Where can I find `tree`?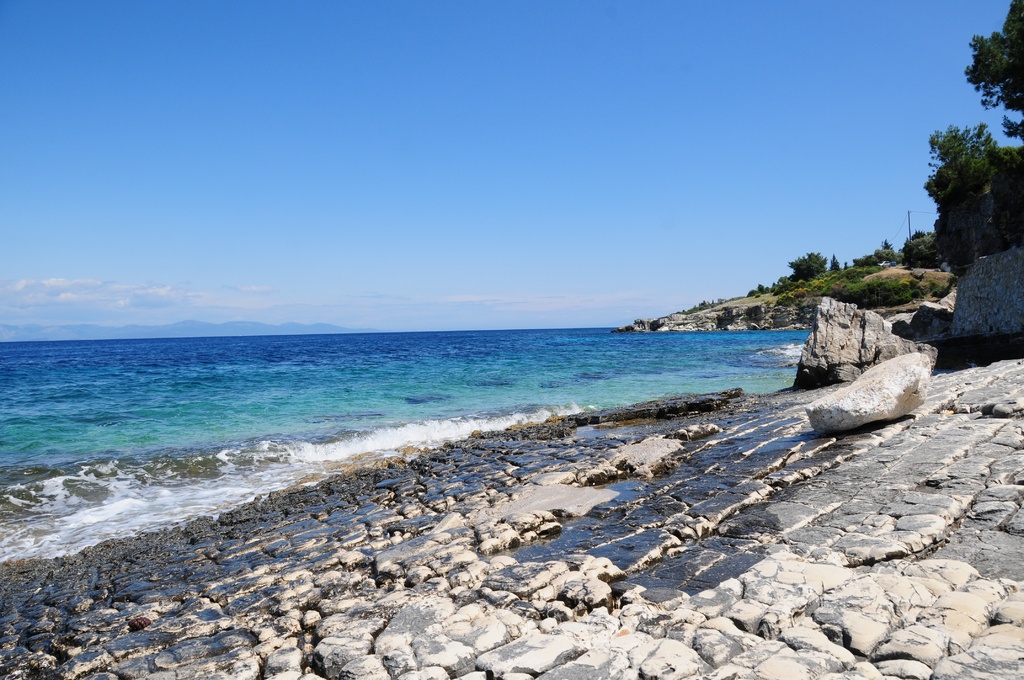
You can find it at <box>932,79,1016,289</box>.
